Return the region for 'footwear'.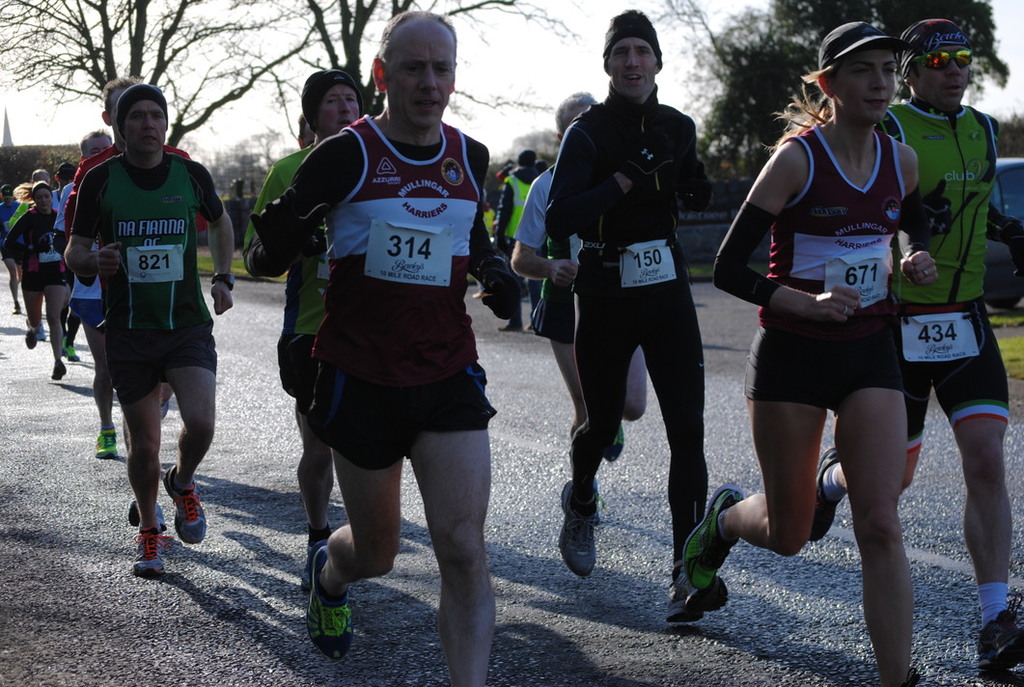
(682, 483, 750, 591).
